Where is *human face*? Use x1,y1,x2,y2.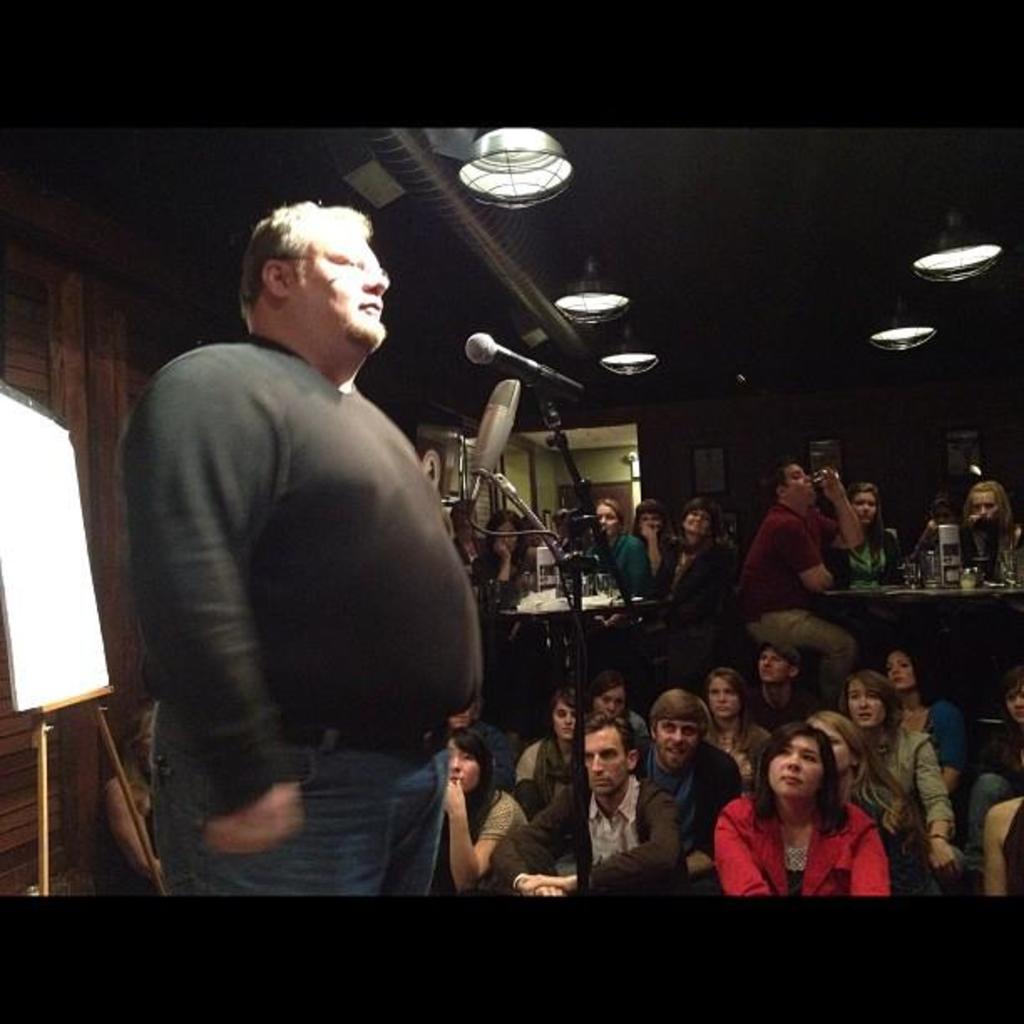
291,236,390,356.
